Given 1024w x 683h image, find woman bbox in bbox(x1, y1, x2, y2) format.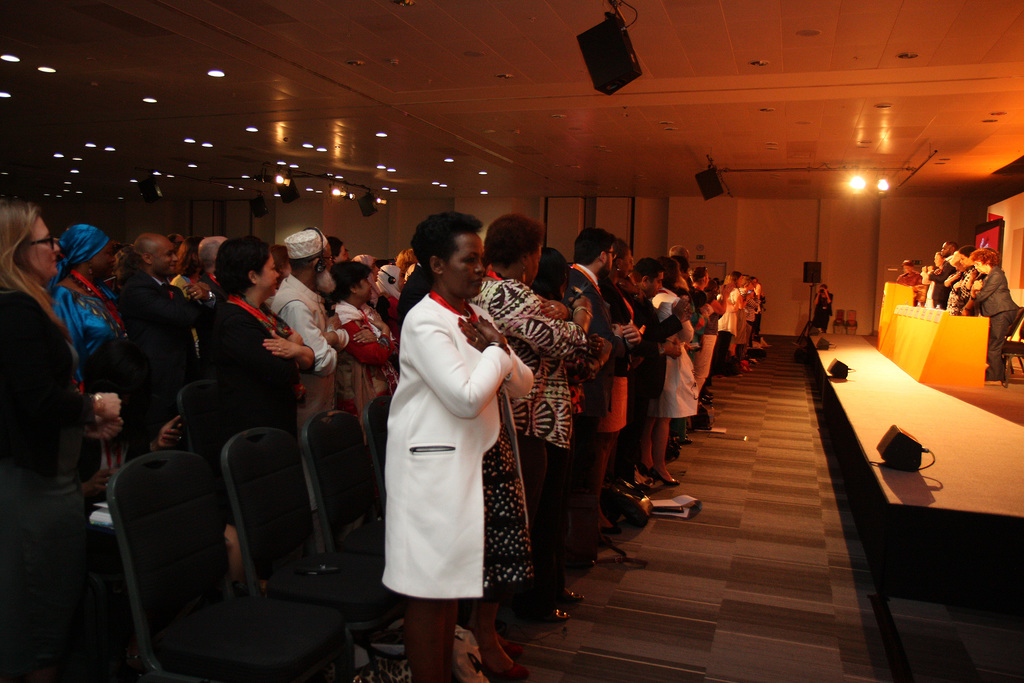
bbox(653, 258, 705, 485).
